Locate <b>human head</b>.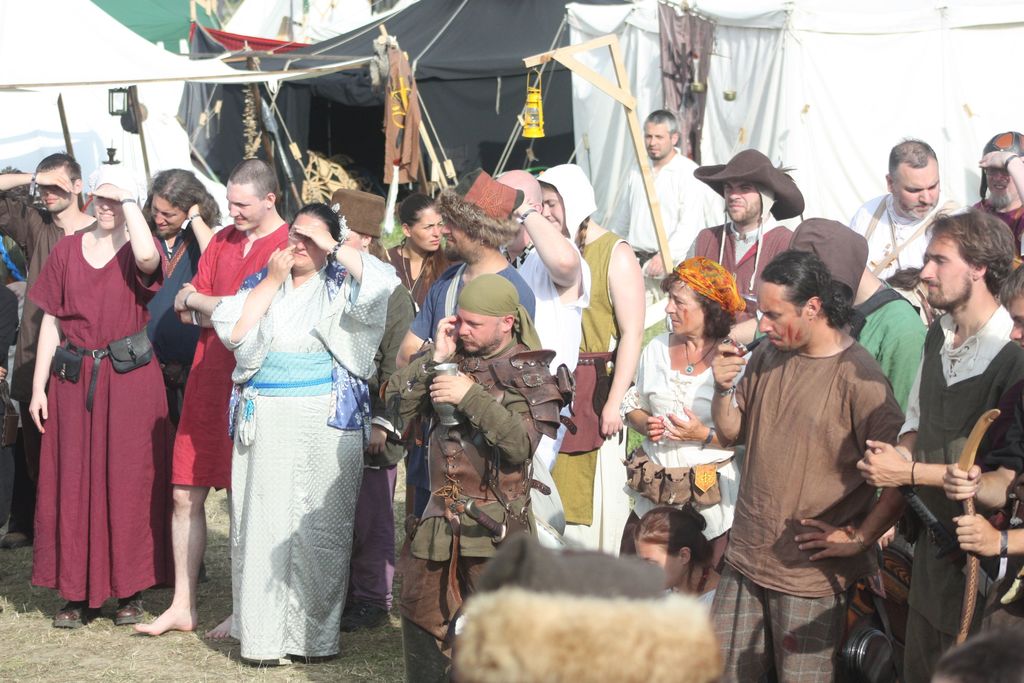
Bounding box: l=396, t=194, r=443, b=256.
